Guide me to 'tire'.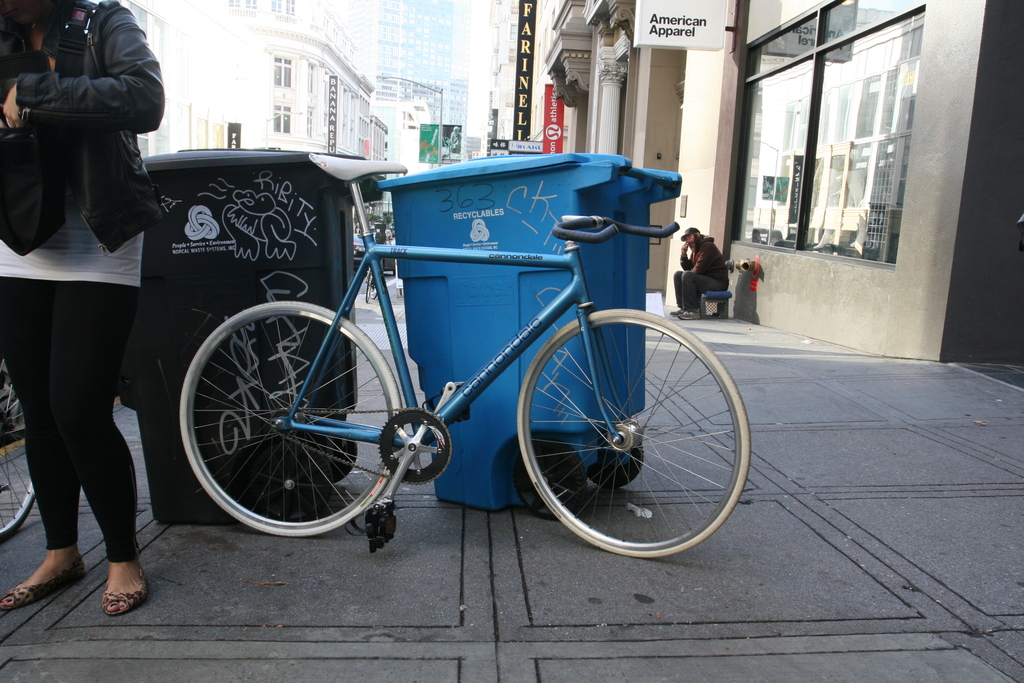
Guidance: bbox=(176, 298, 402, 539).
